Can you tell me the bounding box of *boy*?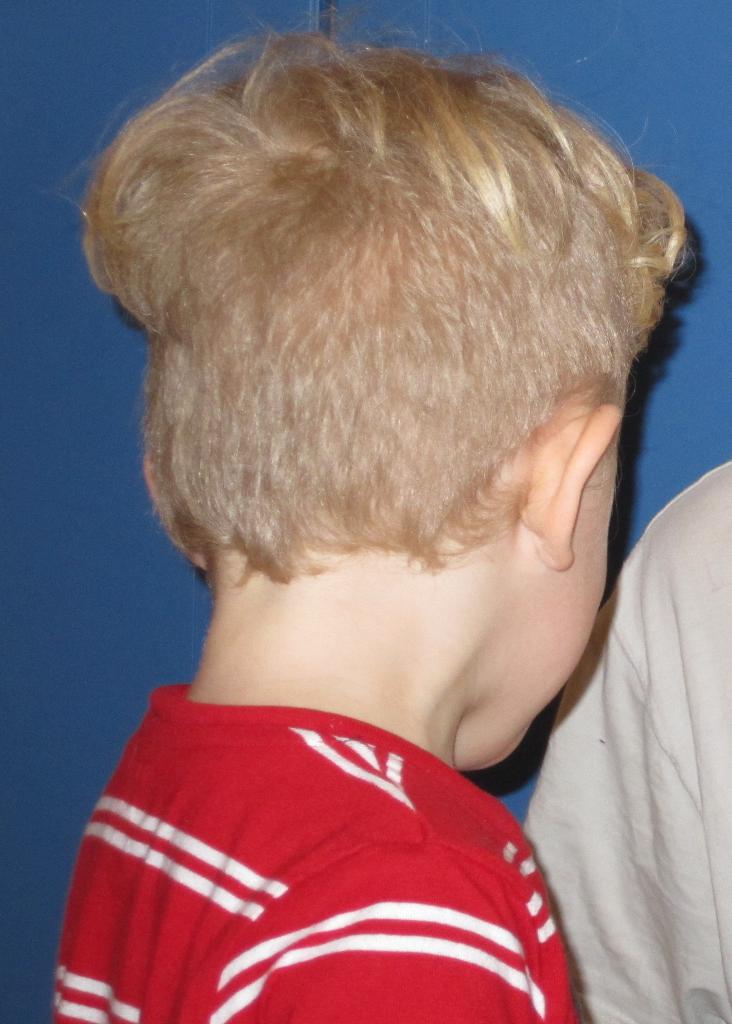
bbox(53, 13, 688, 1023).
